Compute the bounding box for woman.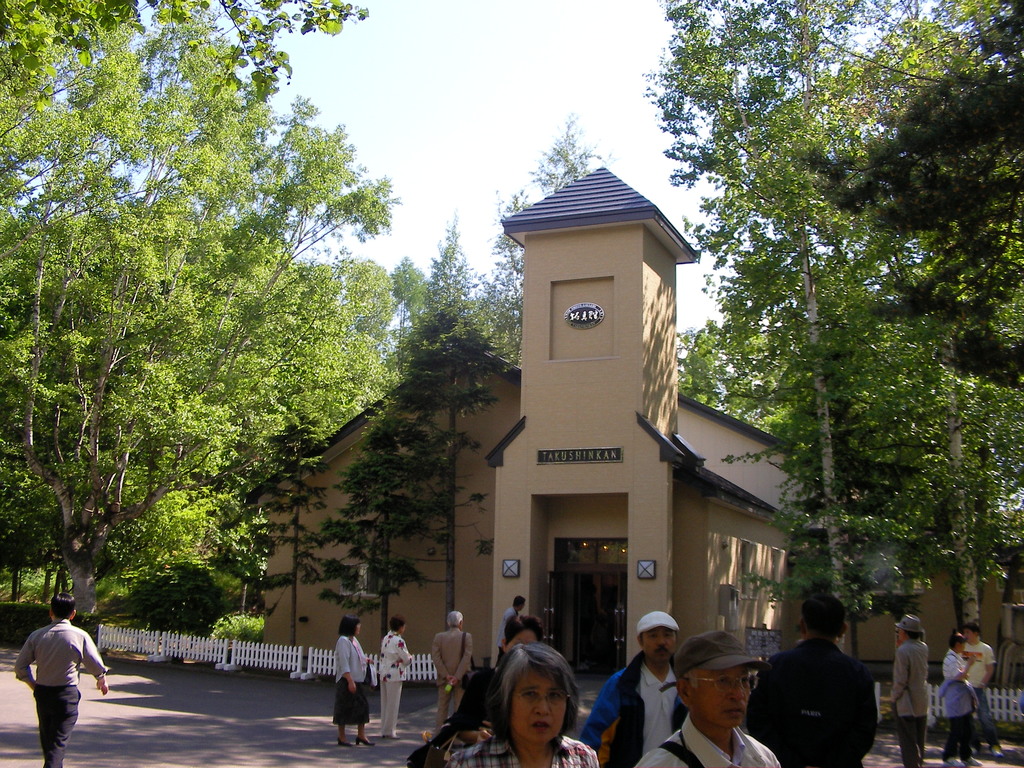
box=[380, 614, 415, 744].
